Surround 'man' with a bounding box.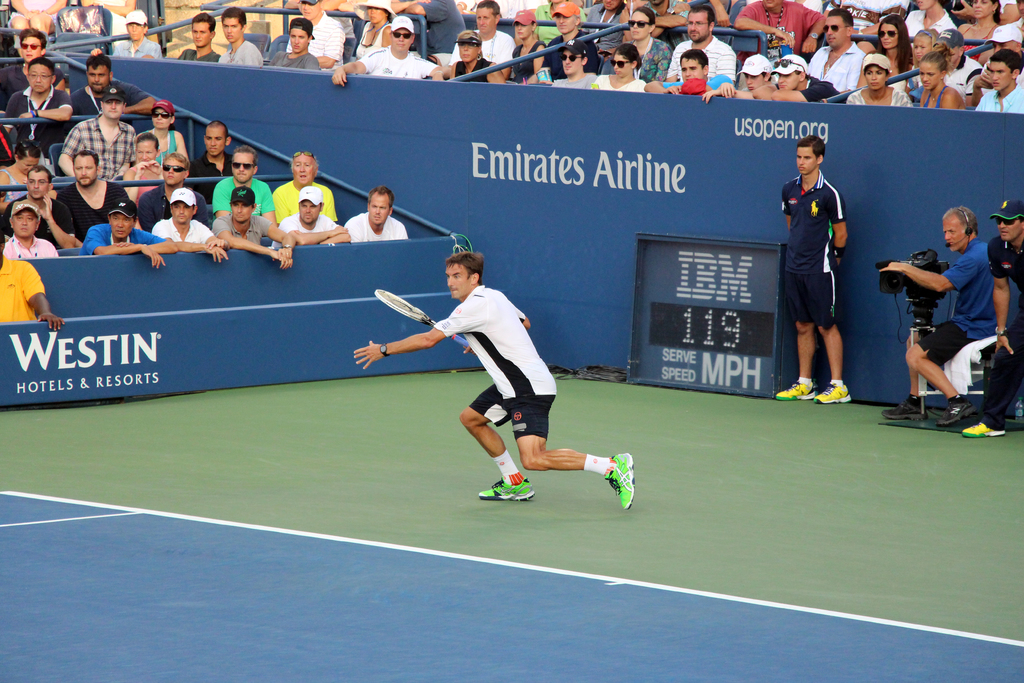
175,10,218,59.
